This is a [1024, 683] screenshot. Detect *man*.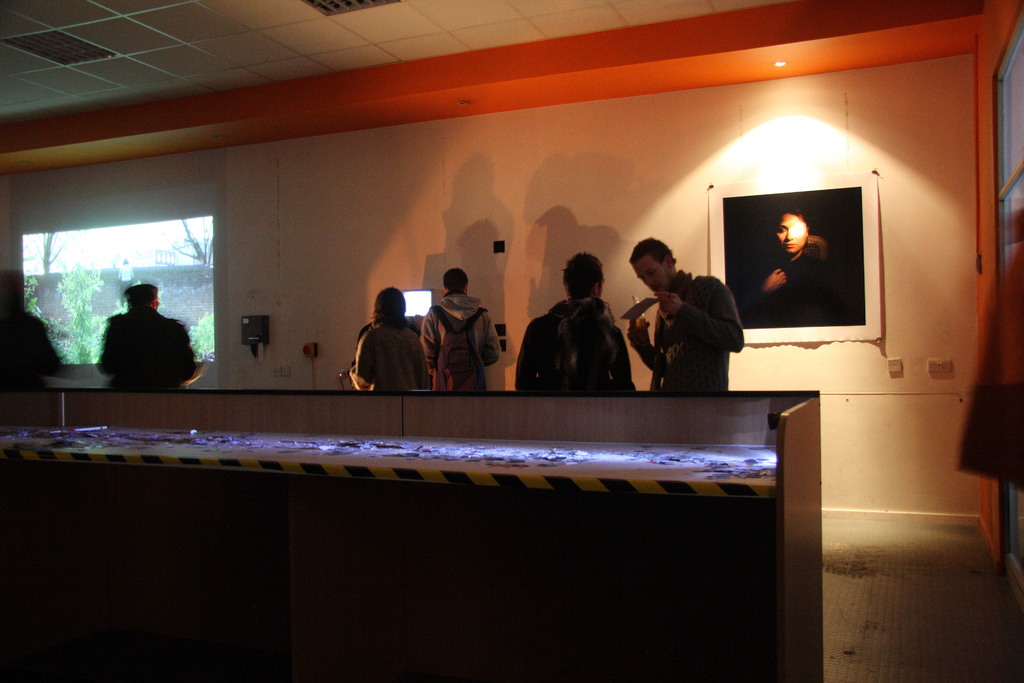
[345, 284, 430, 392].
